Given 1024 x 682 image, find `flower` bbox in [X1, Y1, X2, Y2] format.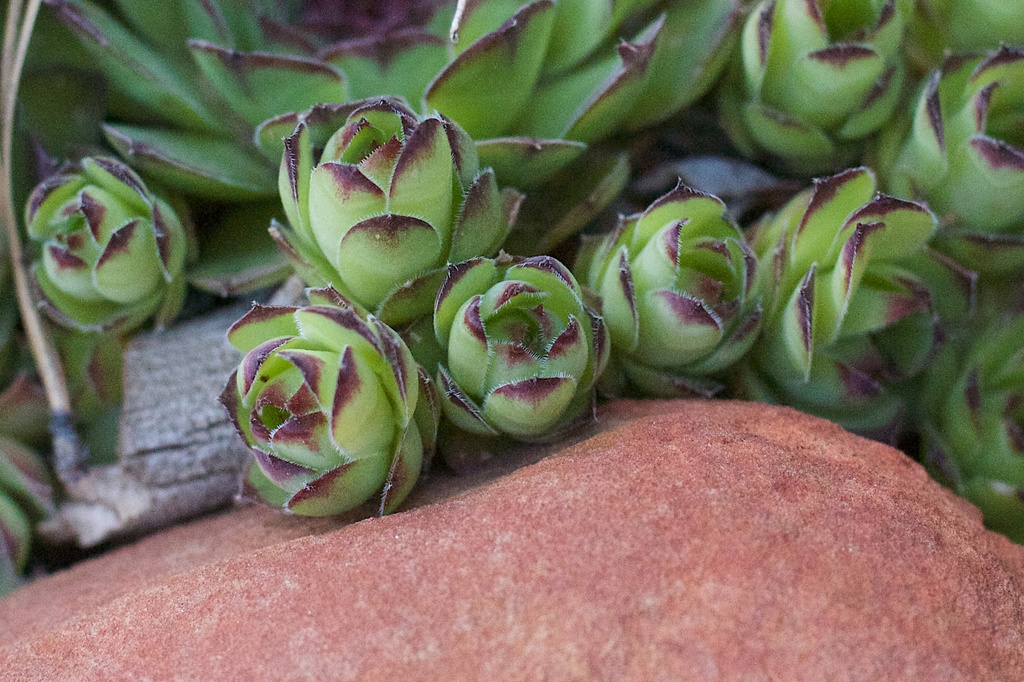
[909, 292, 1023, 545].
